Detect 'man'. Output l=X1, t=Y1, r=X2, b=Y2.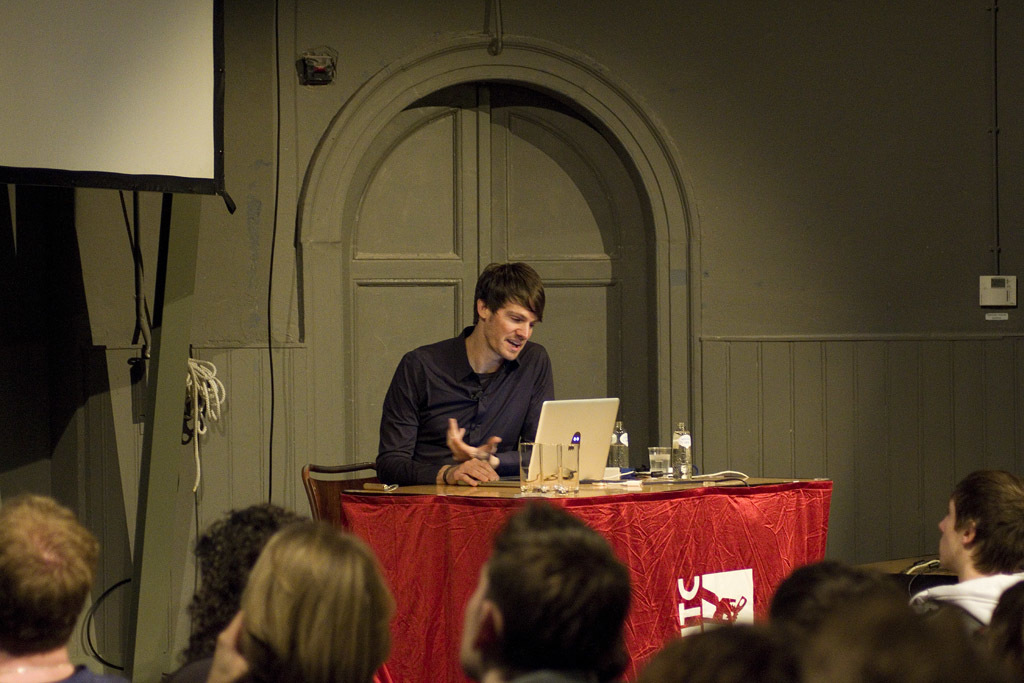
l=914, t=465, r=1023, b=634.
